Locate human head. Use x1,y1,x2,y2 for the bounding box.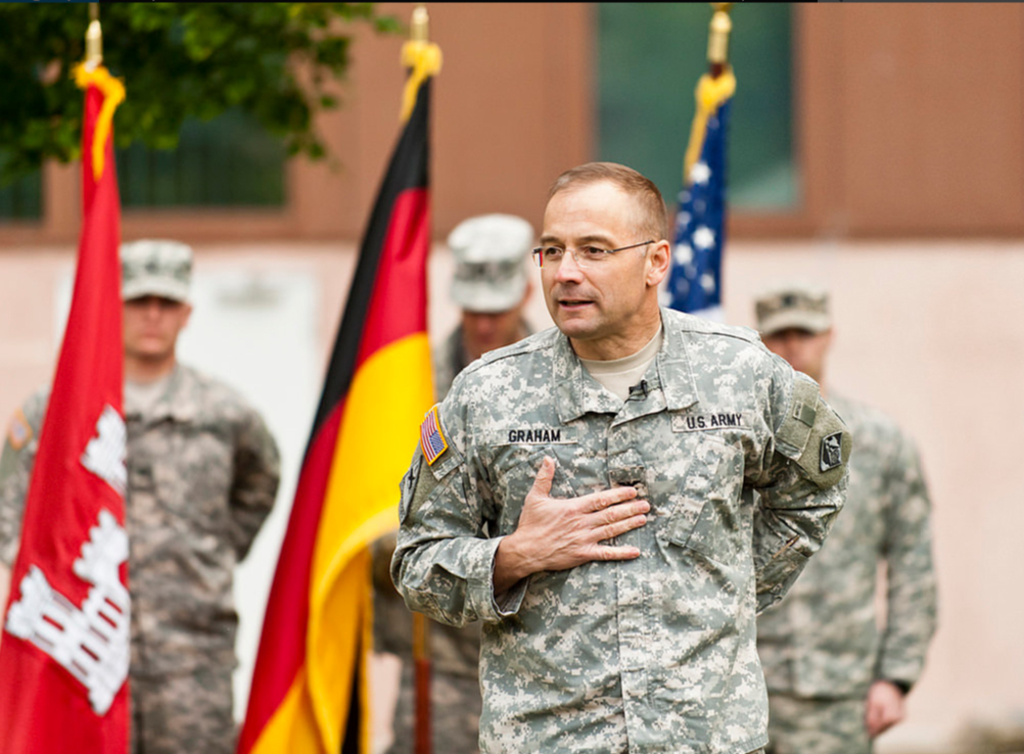
100,256,180,371.
